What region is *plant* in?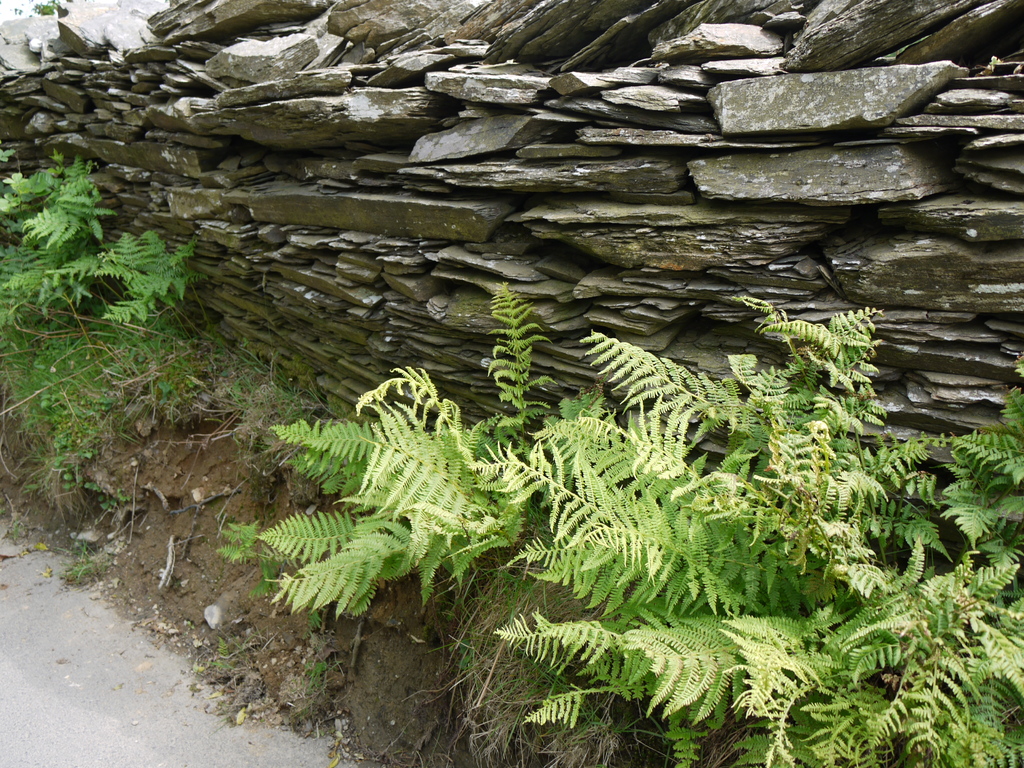
x1=438 y1=458 x2=642 y2=767.
